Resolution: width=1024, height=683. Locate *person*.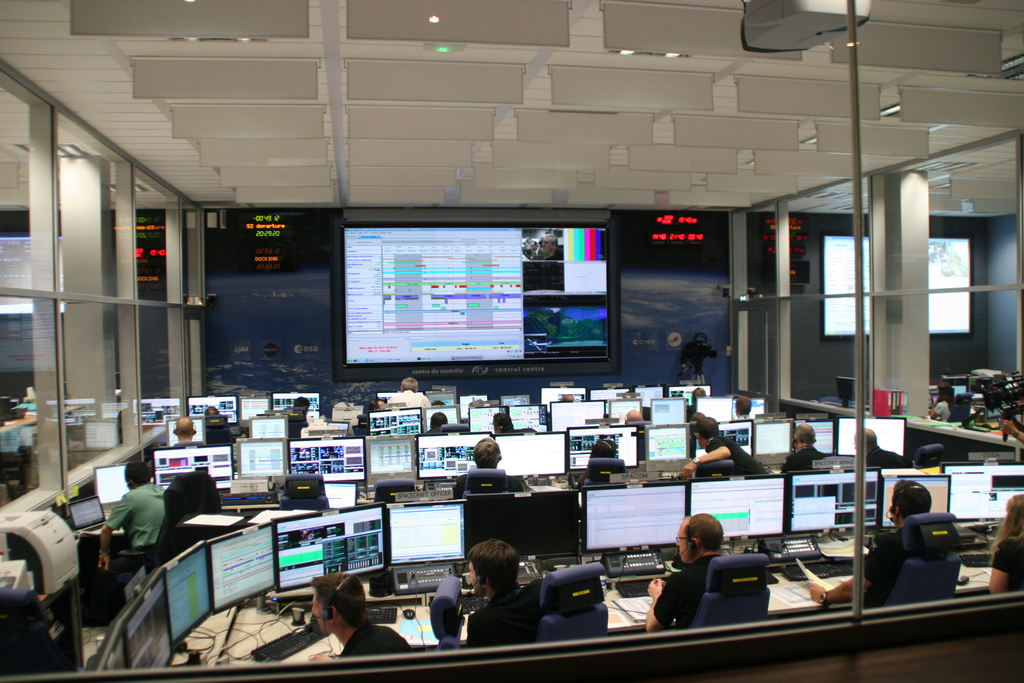
x1=456 y1=438 x2=525 y2=506.
